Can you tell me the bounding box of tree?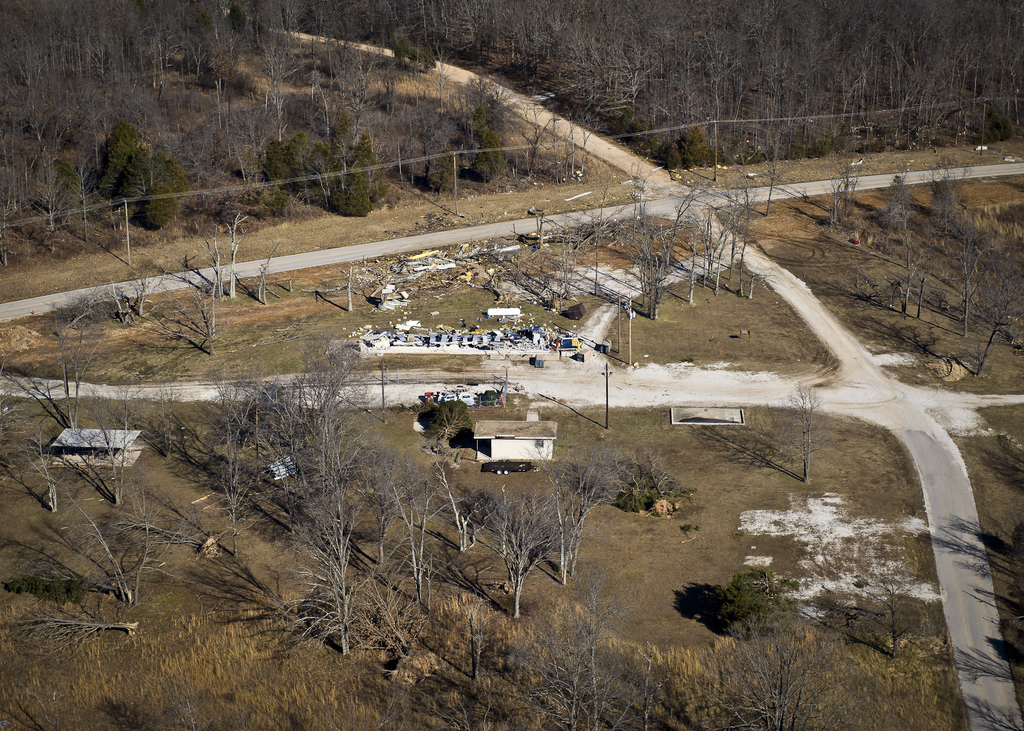
197/212/251/300.
